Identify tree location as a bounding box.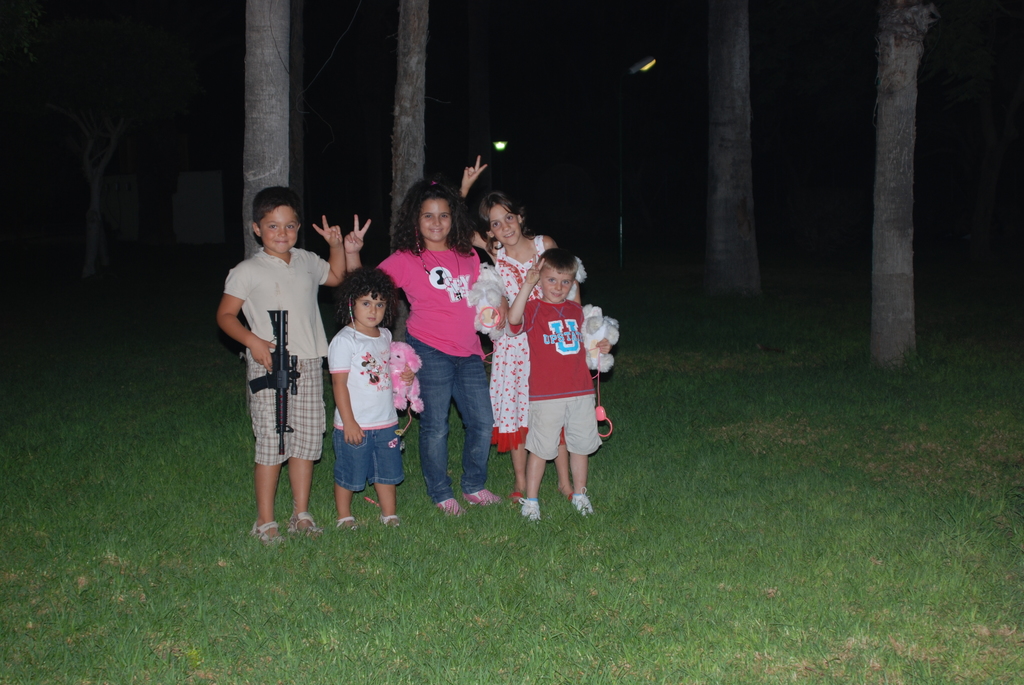
{"x1": 707, "y1": 0, "x2": 760, "y2": 336}.
